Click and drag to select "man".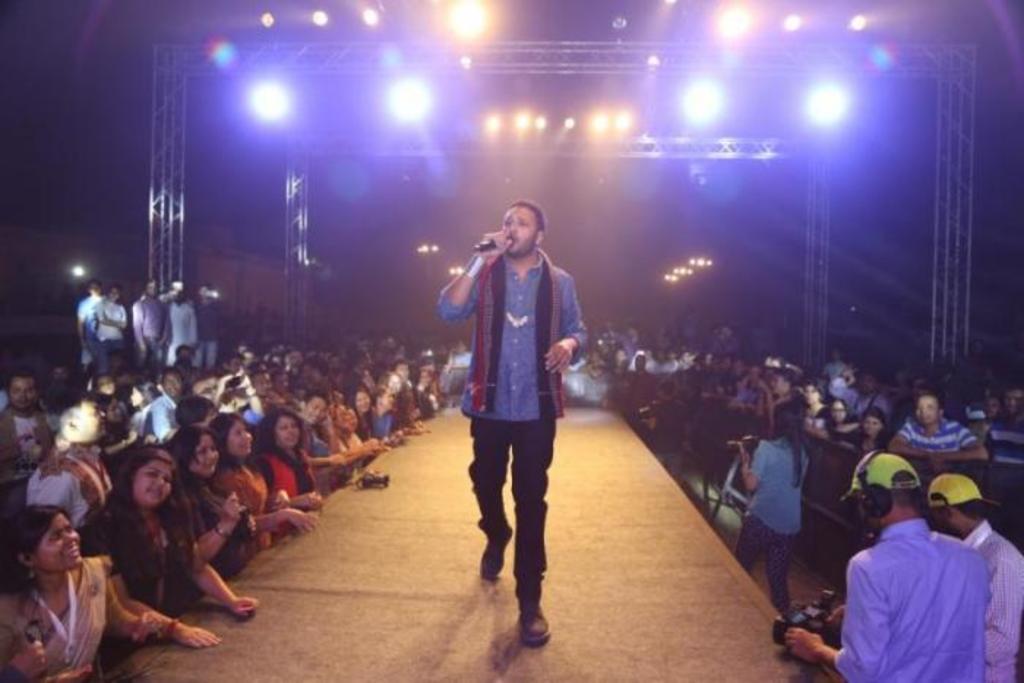
Selection: 157 276 200 363.
